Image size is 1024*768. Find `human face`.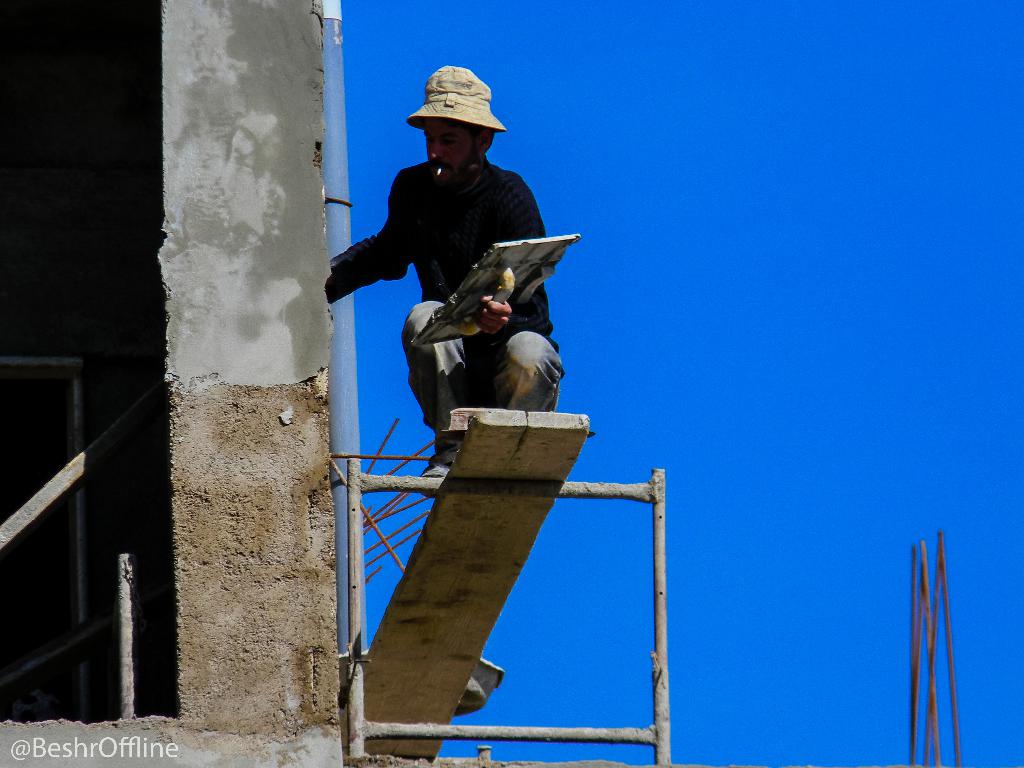
rect(426, 127, 484, 190).
